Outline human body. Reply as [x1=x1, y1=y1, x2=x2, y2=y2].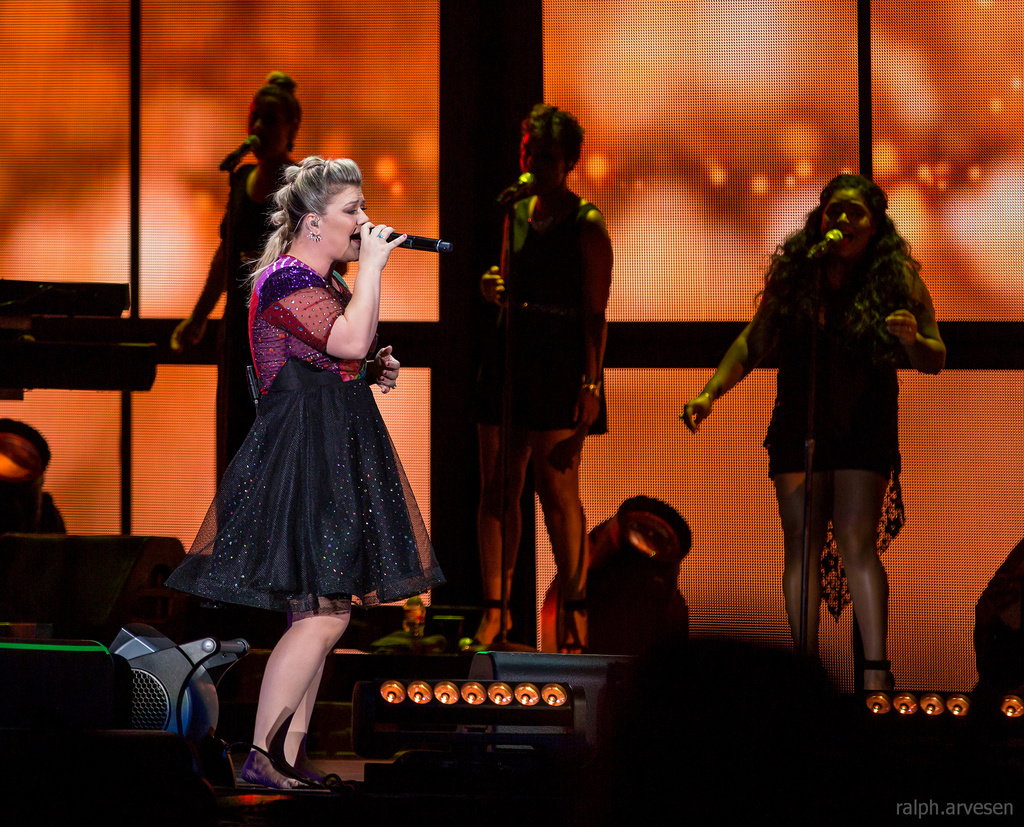
[x1=157, y1=160, x2=443, y2=797].
